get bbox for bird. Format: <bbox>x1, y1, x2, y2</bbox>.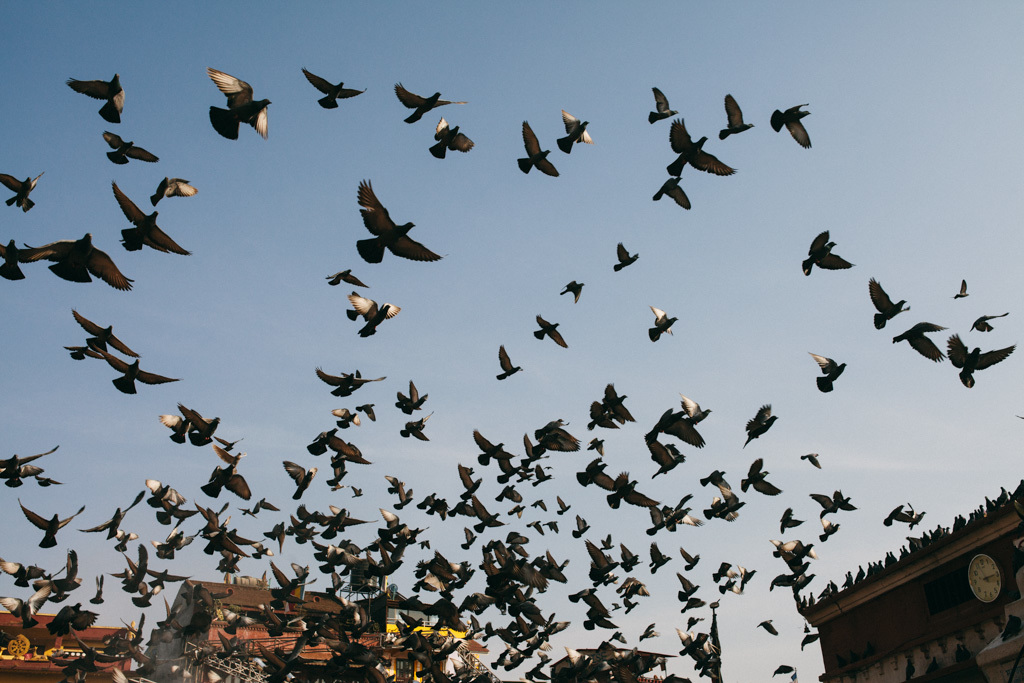
<bbox>612, 239, 639, 280</bbox>.
